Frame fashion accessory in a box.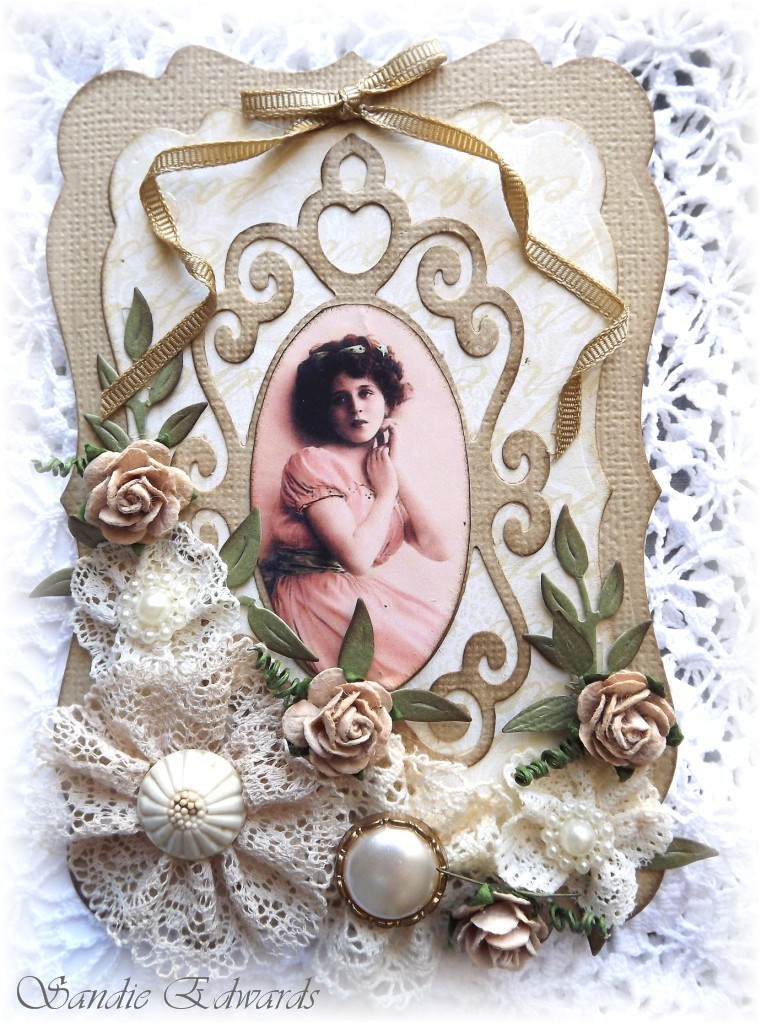
{"x1": 20, "y1": 411, "x2": 711, "y2": 1005}.
